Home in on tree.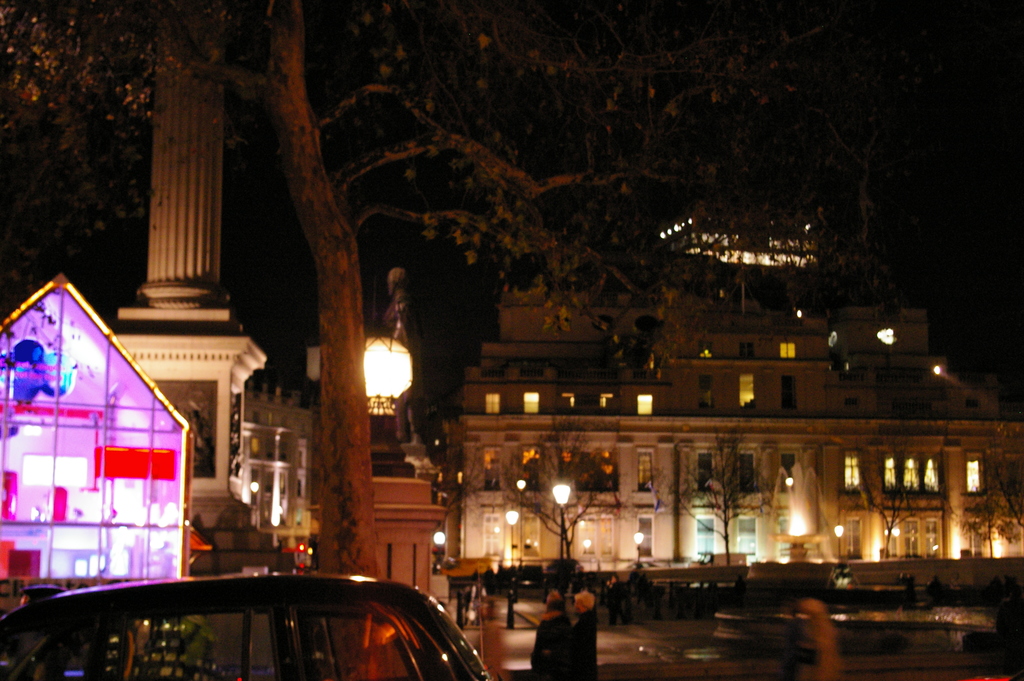
Homed in at select_region(0, 0, 881, 578).
